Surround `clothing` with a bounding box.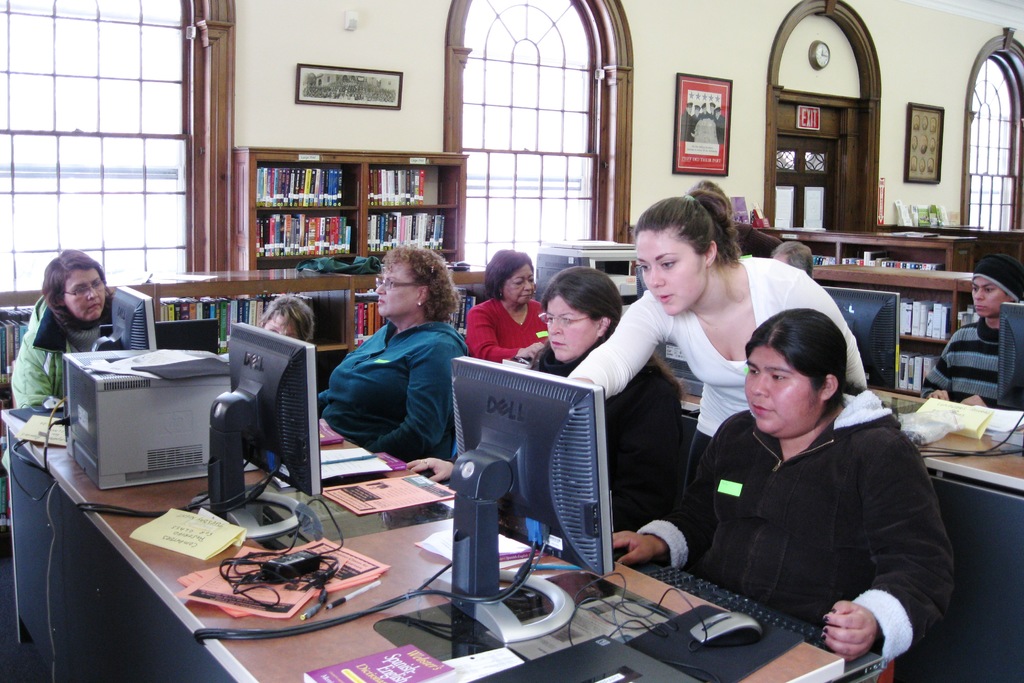
(x1=0, y1=290, x2=119, y2=414).
